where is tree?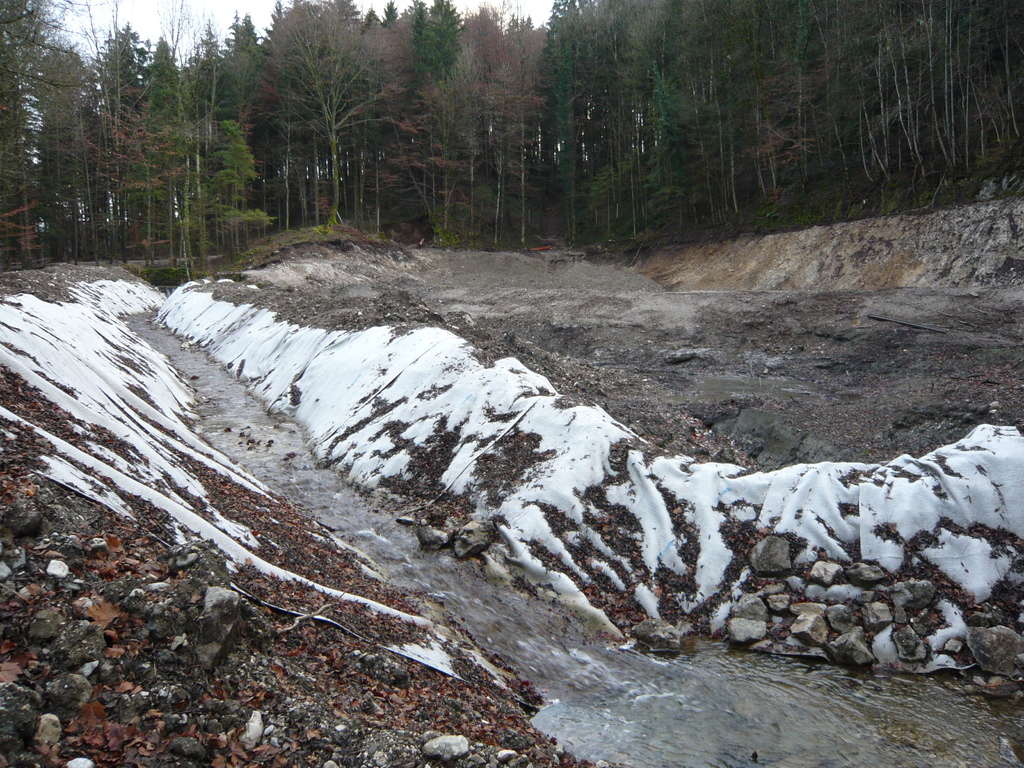
141:31:200:243.
